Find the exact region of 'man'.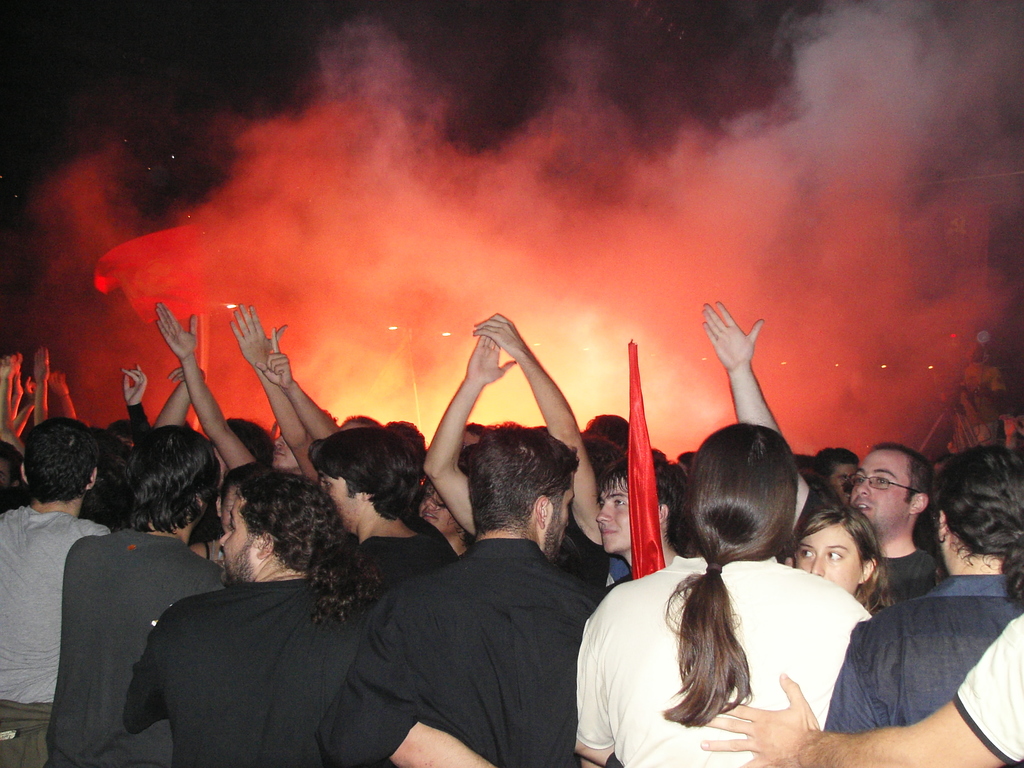
Exact region: 0:420:111:767.
